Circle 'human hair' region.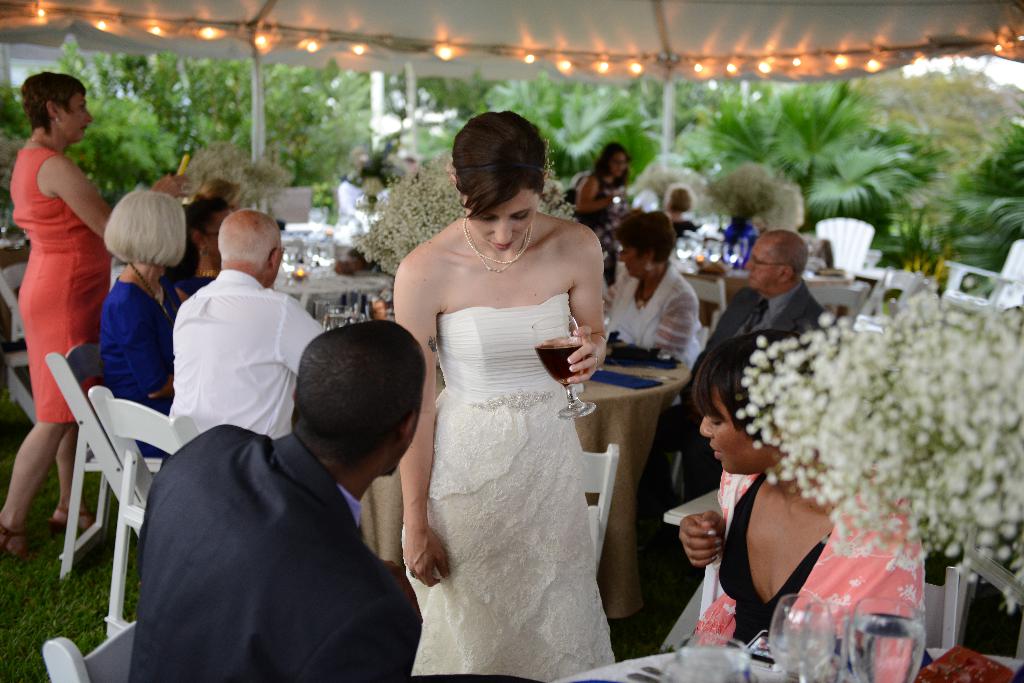
Region: 587, 138, 633, 185.
